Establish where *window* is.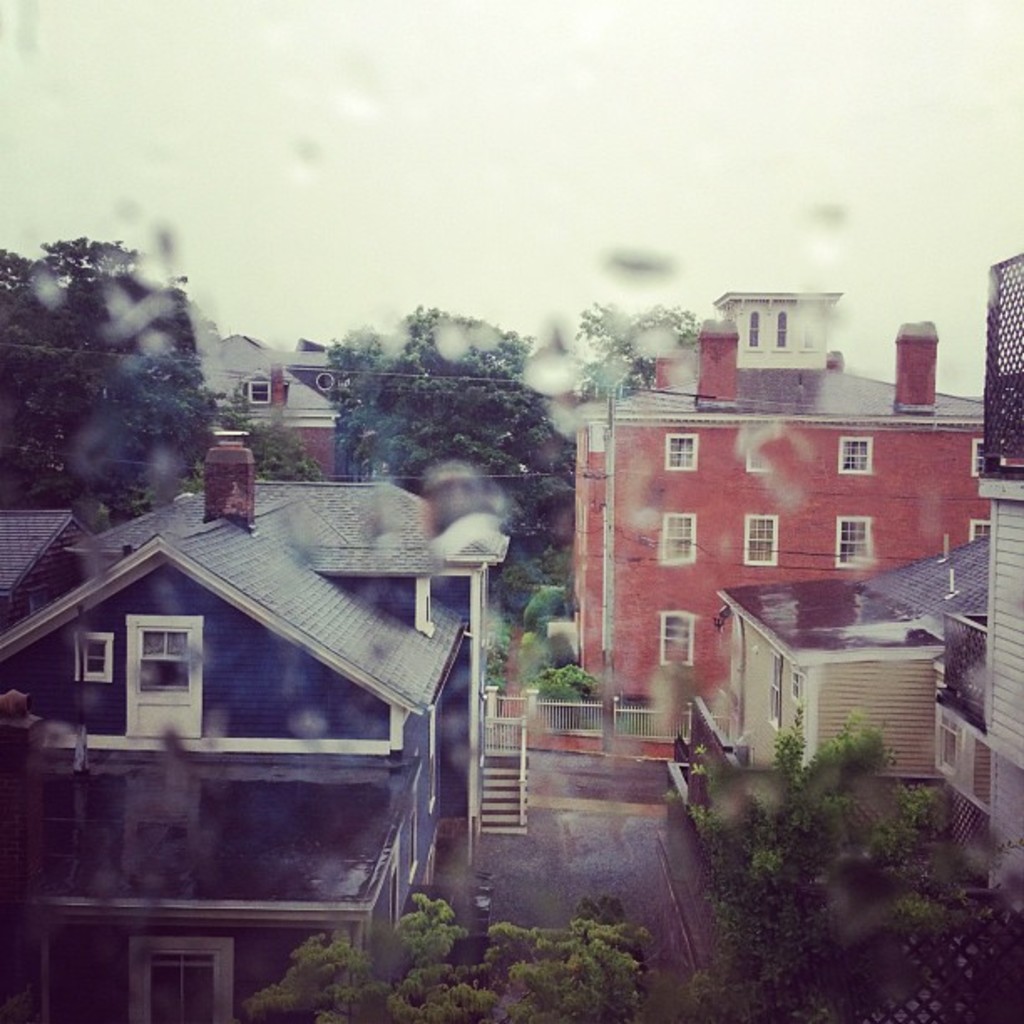
Established at [832,512,882,576].
